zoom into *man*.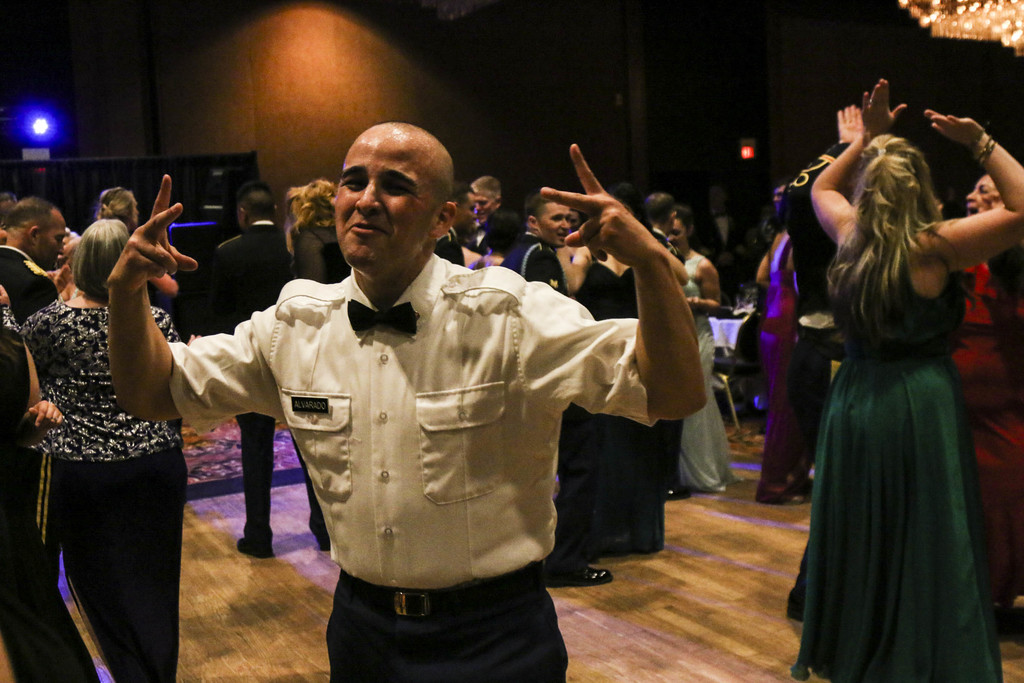
Zoom target: x1=470 y1=176 x2=497 y2=247.
